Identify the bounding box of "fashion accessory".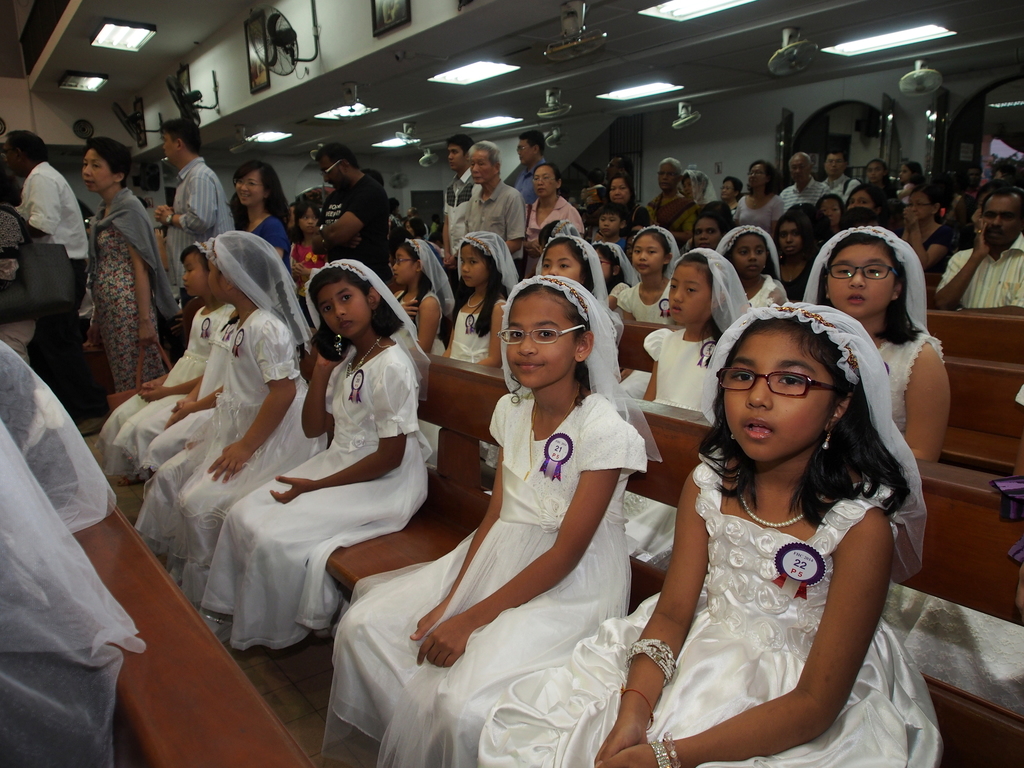
714 298 929 580.
